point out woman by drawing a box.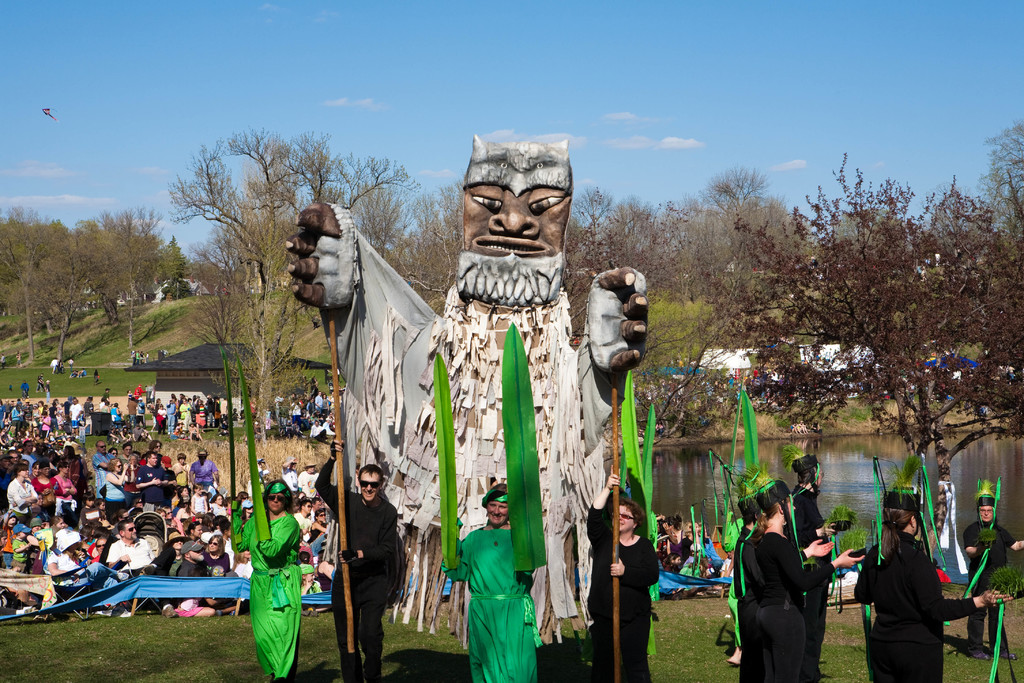
Rect(0, 427, 8, 448).
